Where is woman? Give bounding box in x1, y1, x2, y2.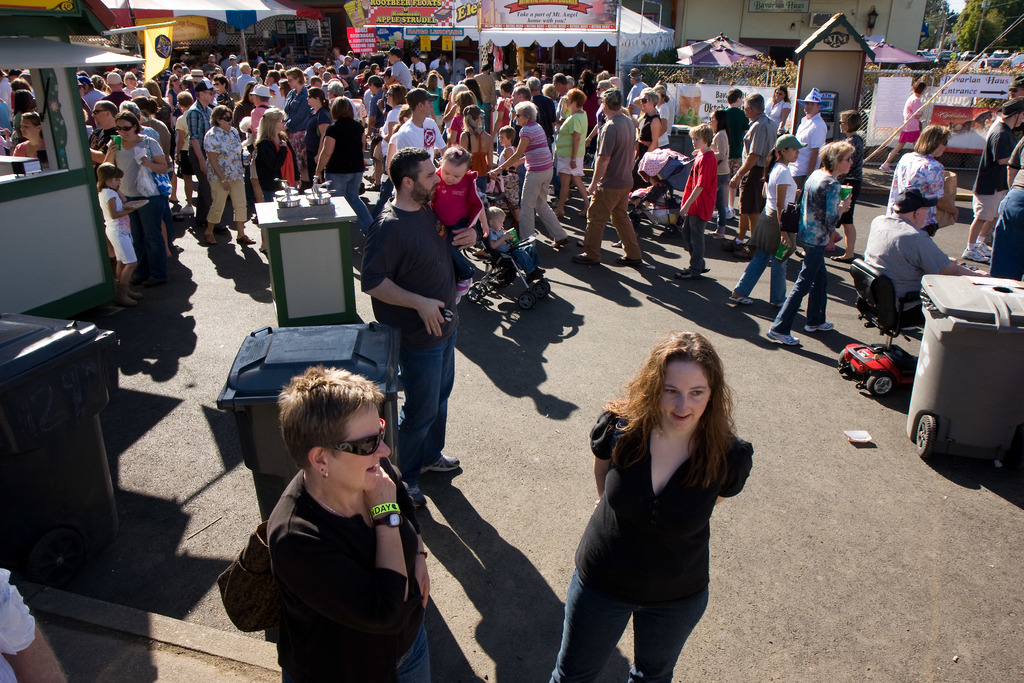
453, 101, 497, 188.
